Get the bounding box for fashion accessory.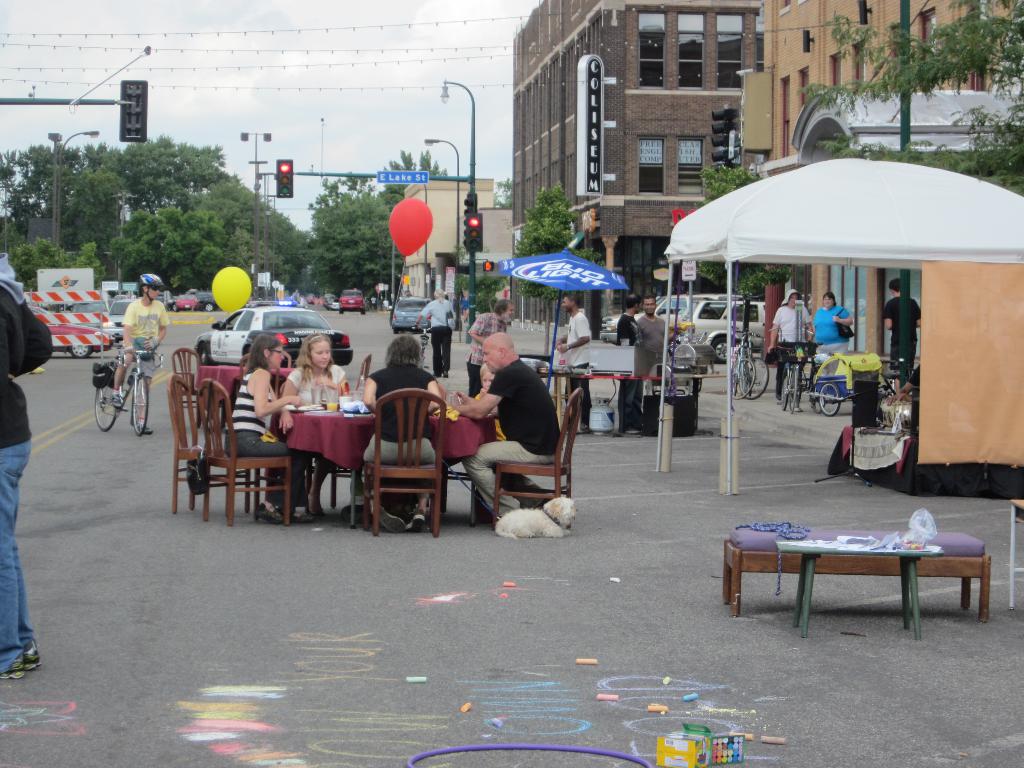
255, 502, 282, 523.
